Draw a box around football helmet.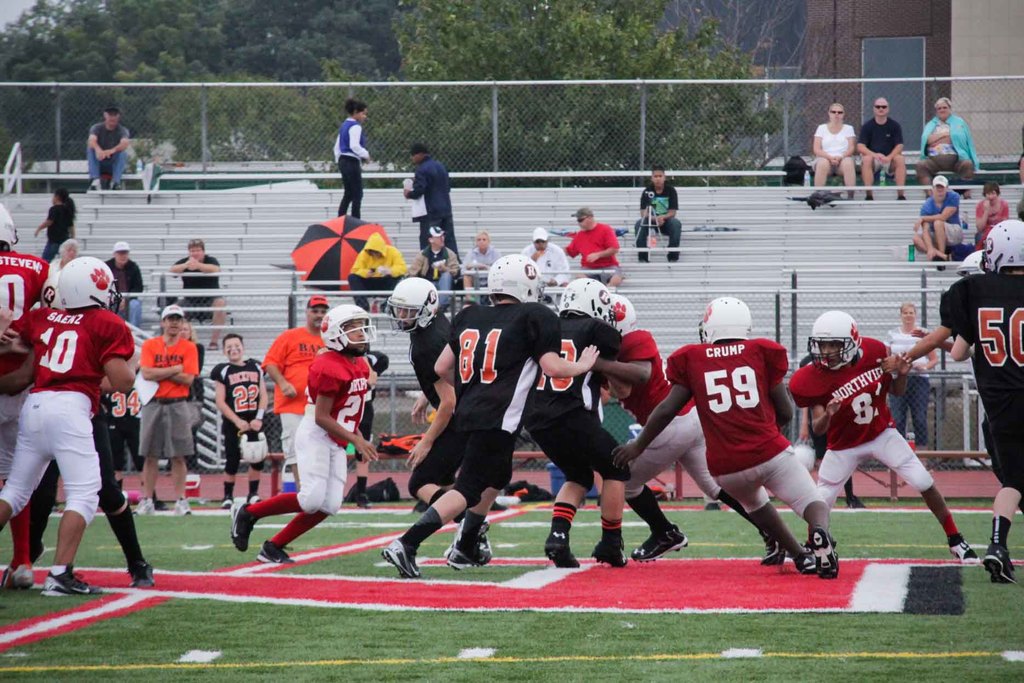
left=610, top=293, right=641, bottom=336.
